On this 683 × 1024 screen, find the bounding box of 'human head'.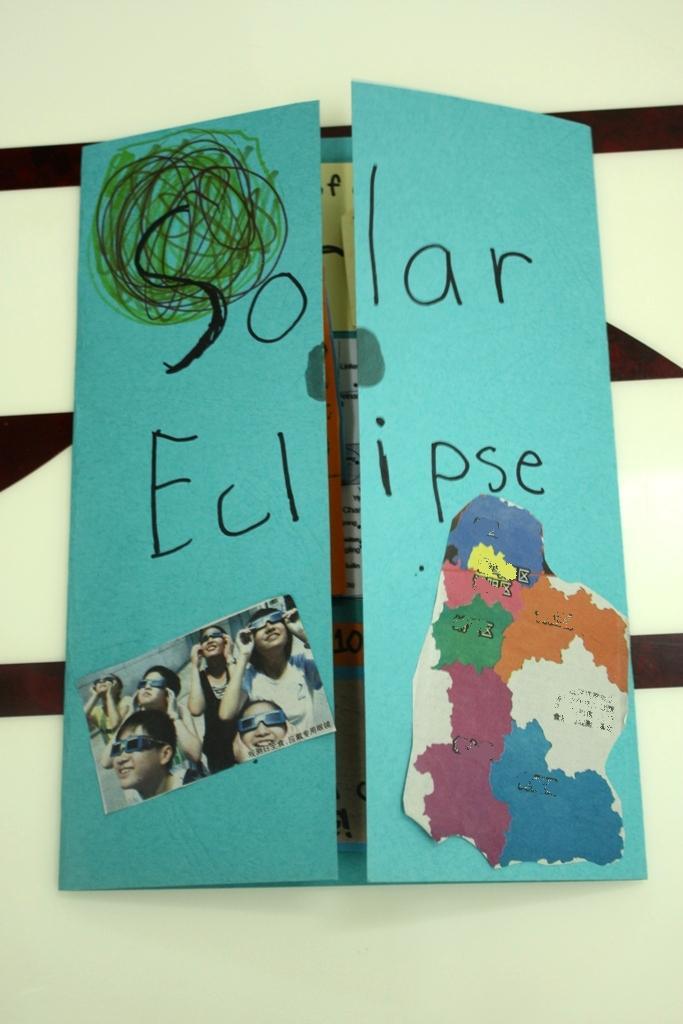
Bounding box: {"x1": 92, "y1": 671, "x2": 122, "y2": 695}.
